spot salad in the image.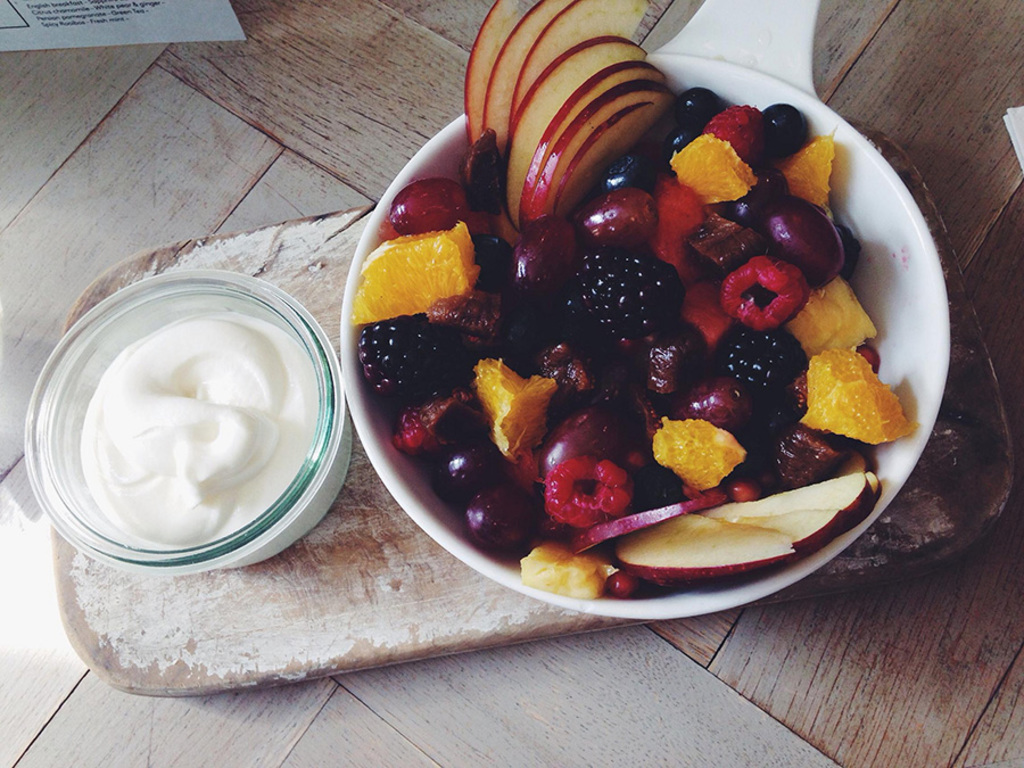
salad found at (left=336, top=0, right=917, bottom=605).
